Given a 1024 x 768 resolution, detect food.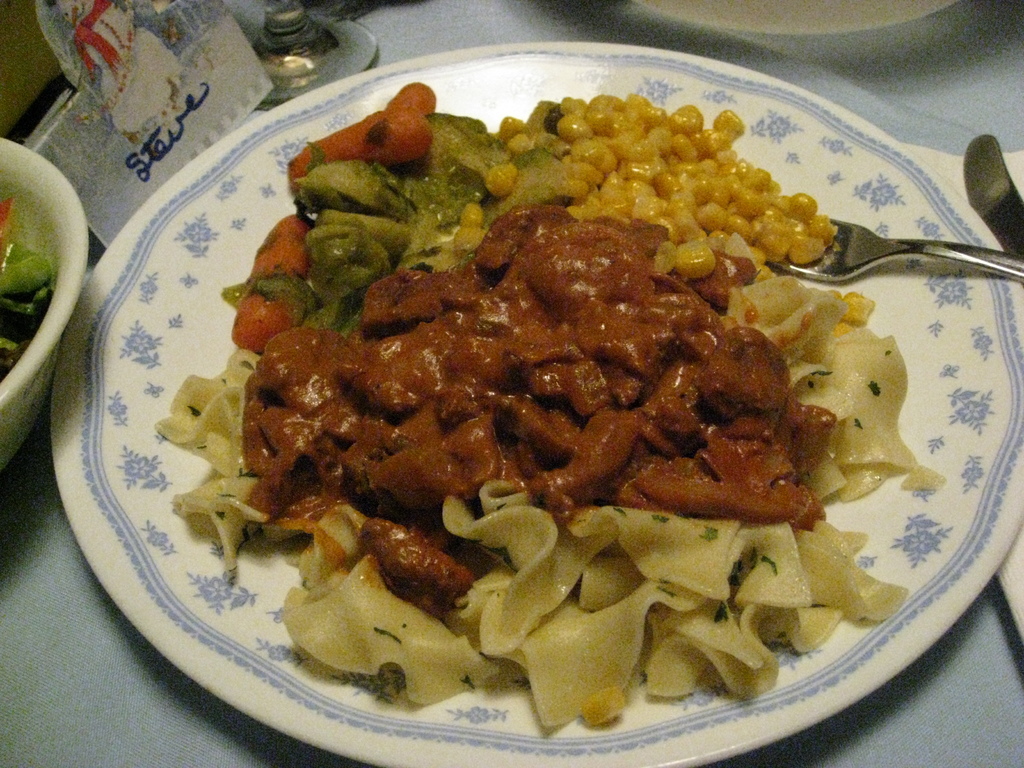
[219,36,933,764].
